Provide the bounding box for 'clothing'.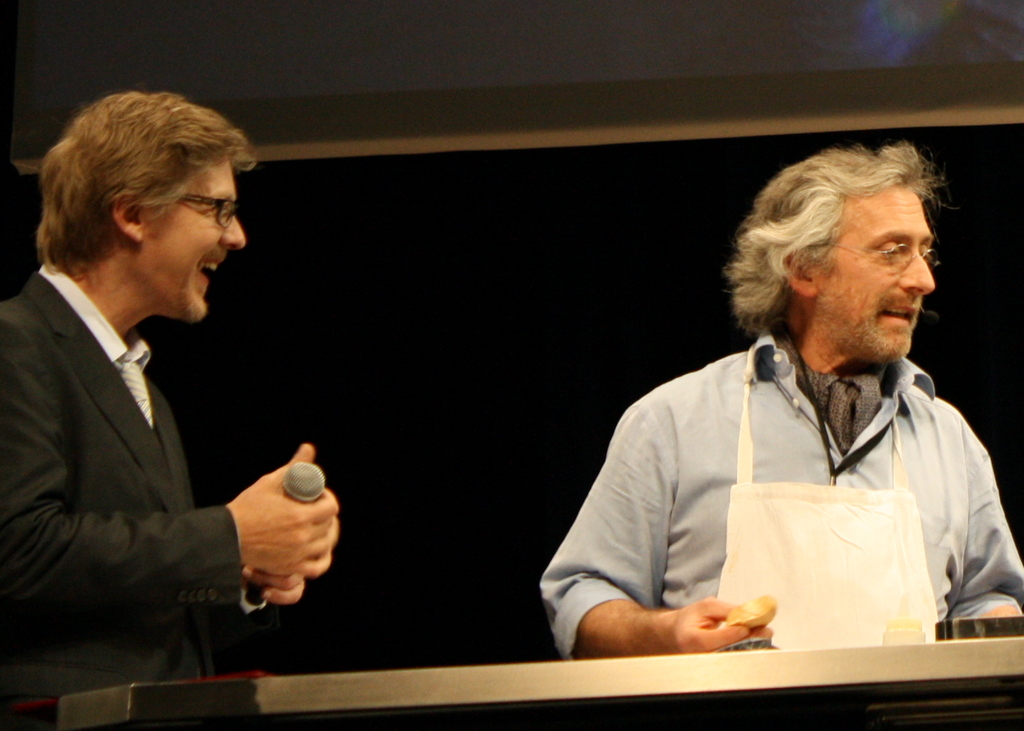
region(0, 261, 242, 703).
